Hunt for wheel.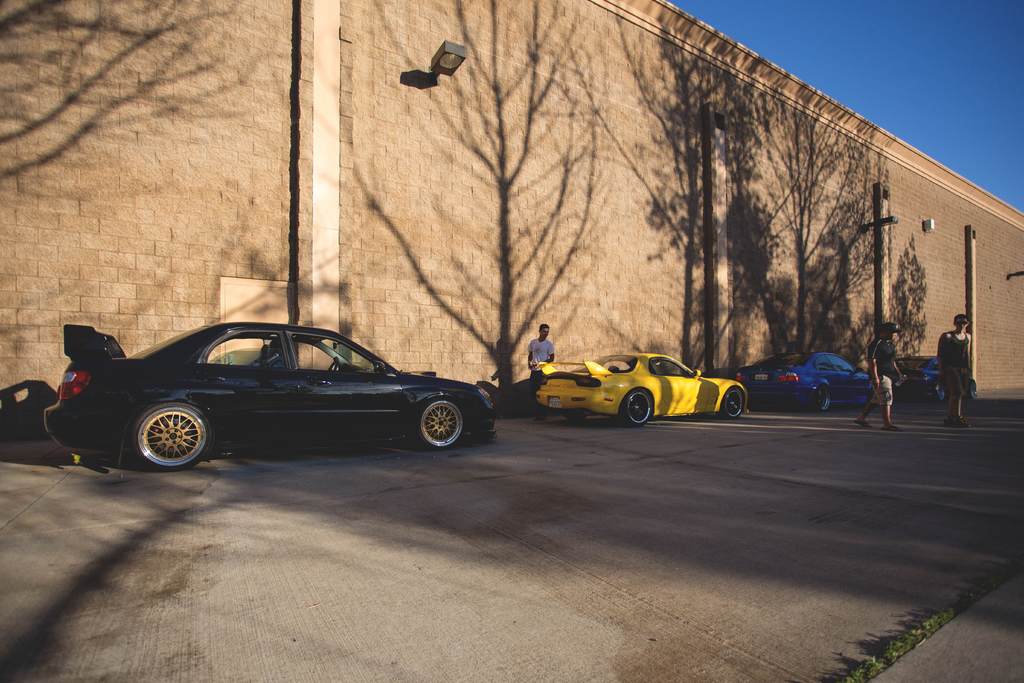
Hunted down at [x1=119, y1=407, x2=205, y2=470].
